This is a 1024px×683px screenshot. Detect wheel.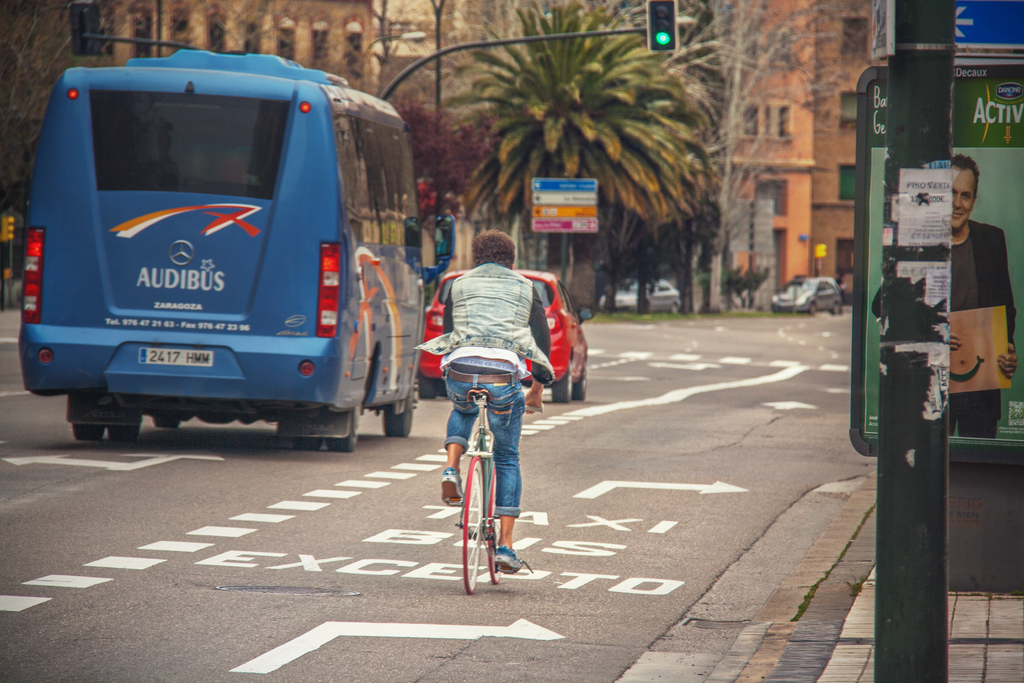
select_region(72, 424, 104, 443).
